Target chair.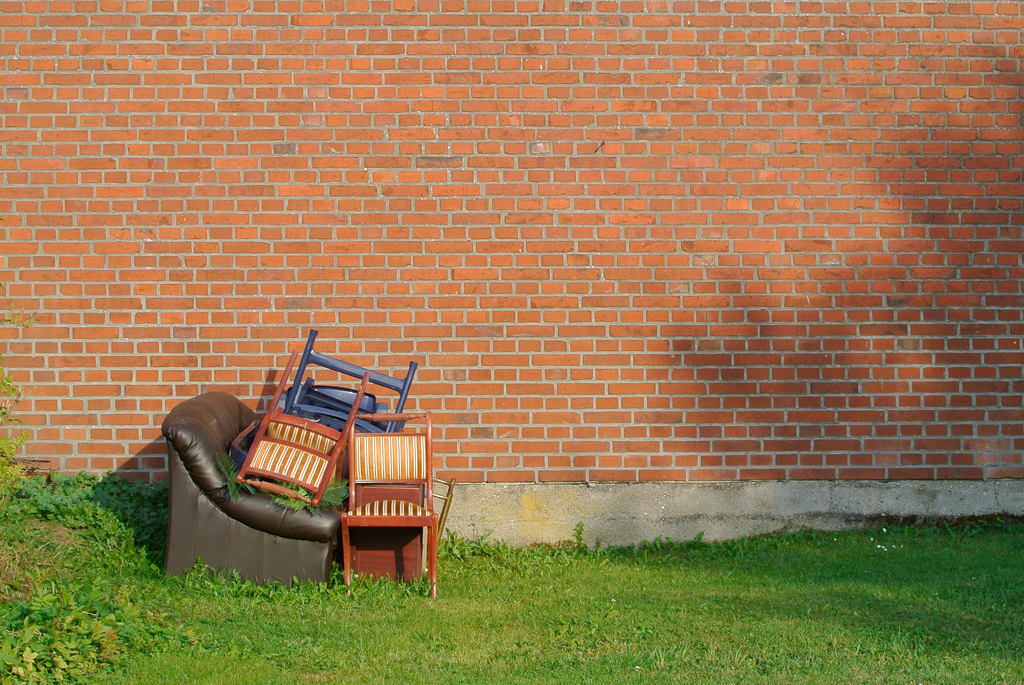
Target region: bbox=[336, 402, 442, 599].
